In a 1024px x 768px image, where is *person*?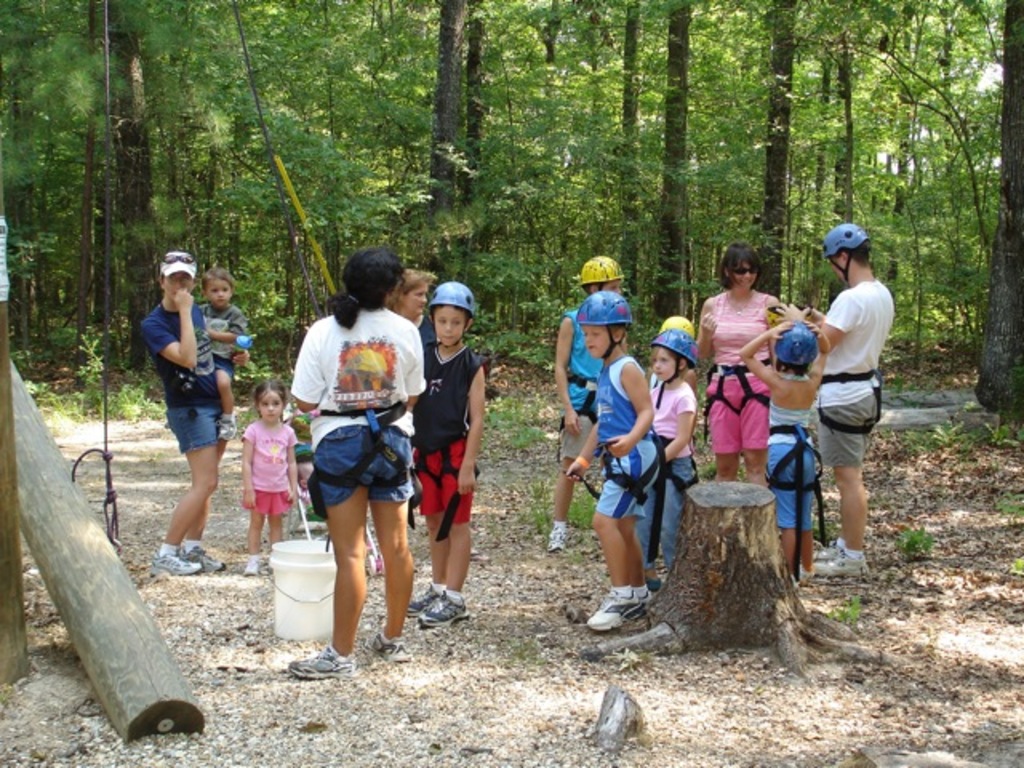
bbox=(195, 266, 253, 438).
